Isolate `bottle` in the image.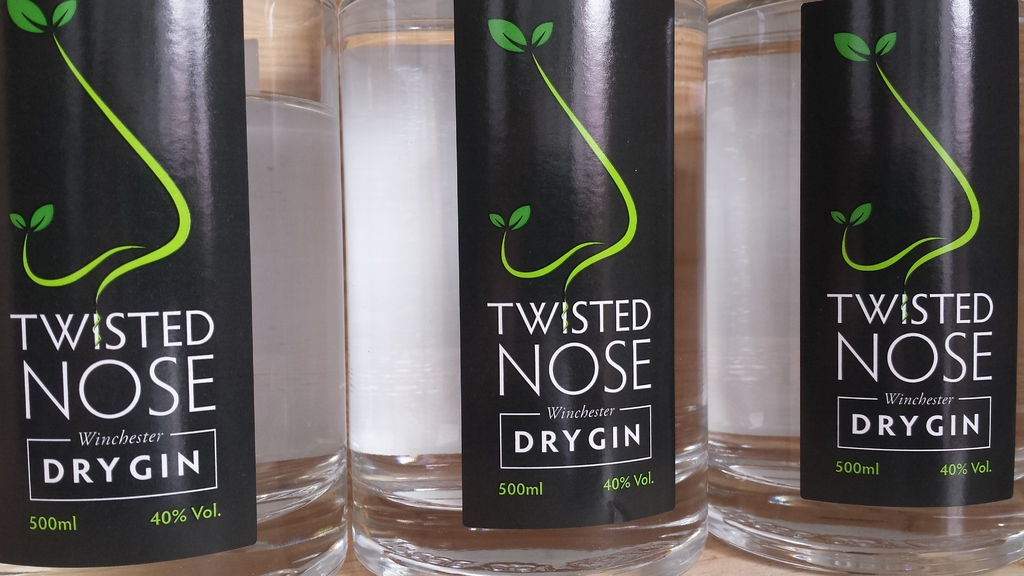
Isolated region: l=337, t=21, r=706, b=534.
